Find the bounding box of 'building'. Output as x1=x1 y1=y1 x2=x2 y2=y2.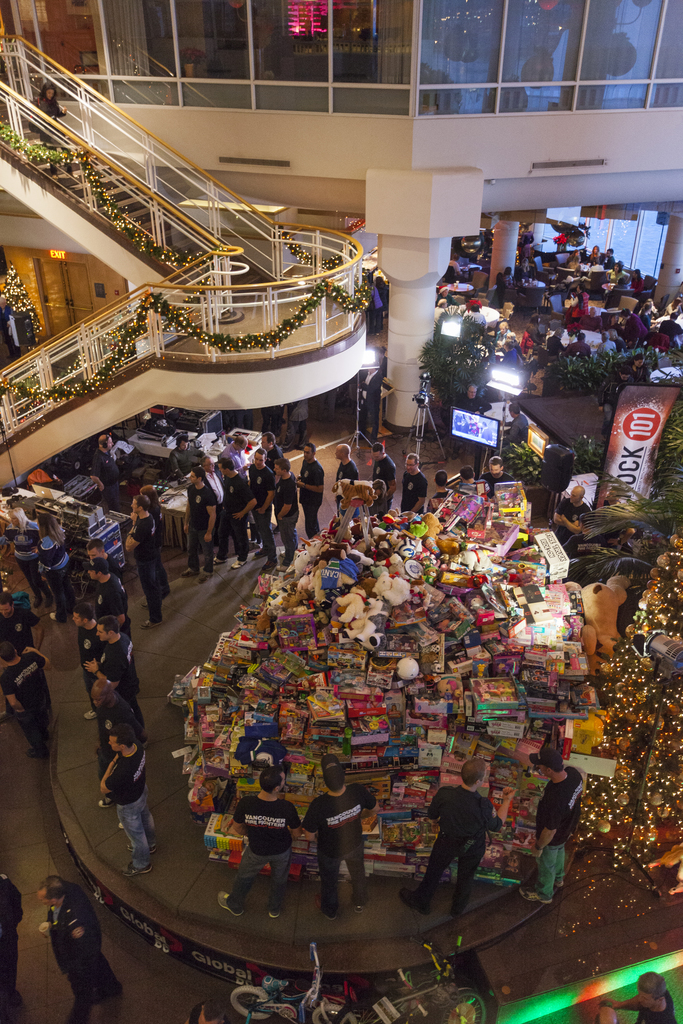
x1=0 y1=0 x2=682 y2=1023.
